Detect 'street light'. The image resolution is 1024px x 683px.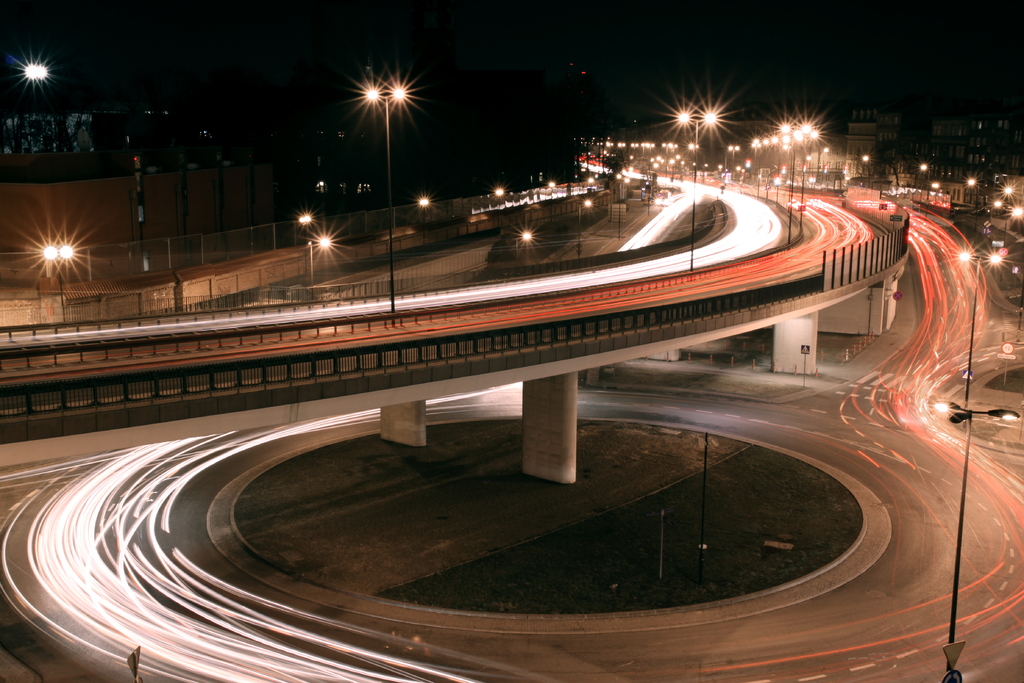
pyautogui.locateOnScreen(42, 244, 76, 325).
